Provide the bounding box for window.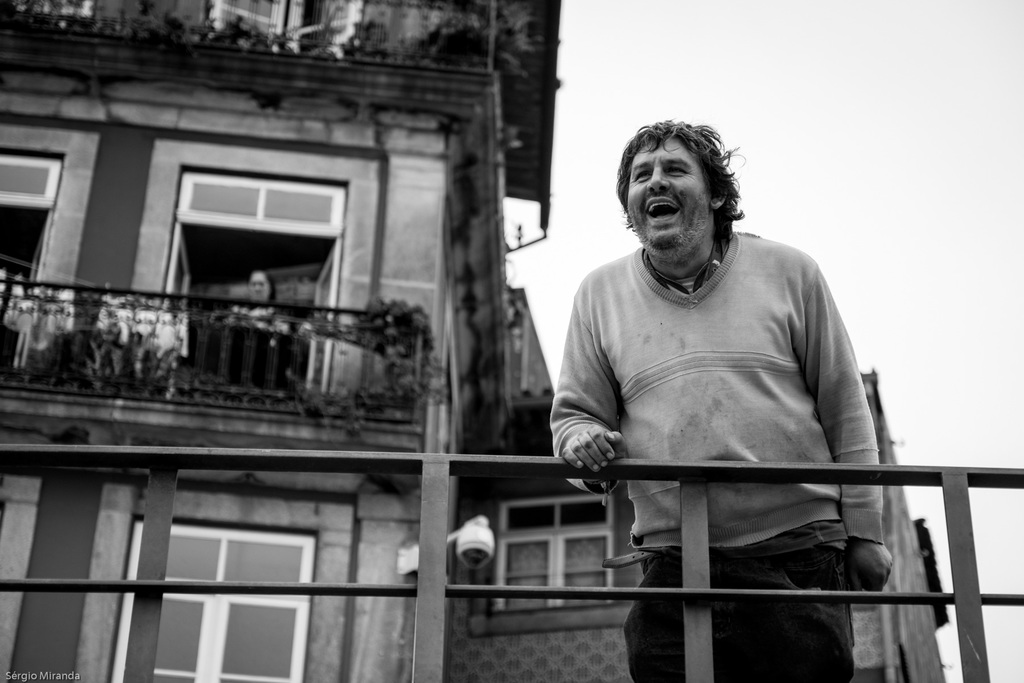
(x1=499, y1=488, x2=611, y2=613).
